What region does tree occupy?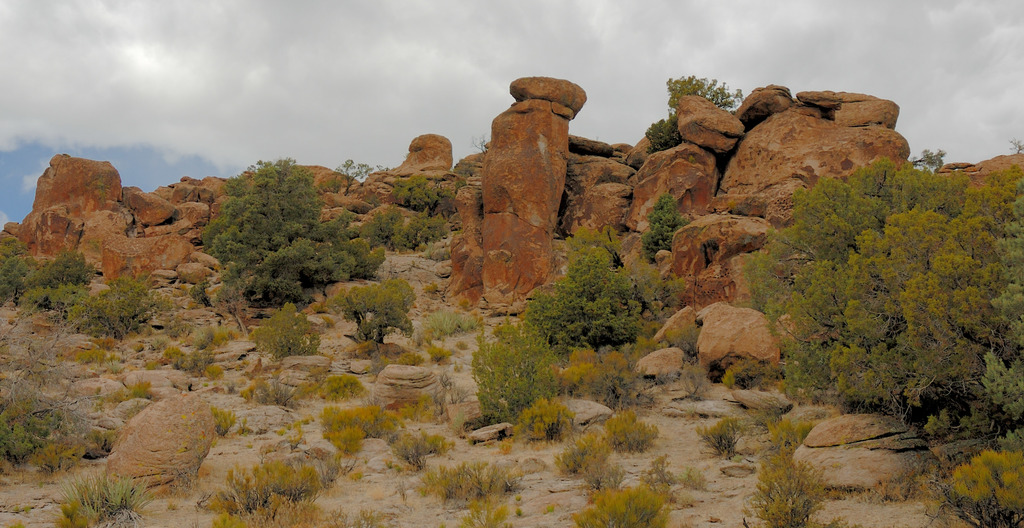
521:222:641:358.
